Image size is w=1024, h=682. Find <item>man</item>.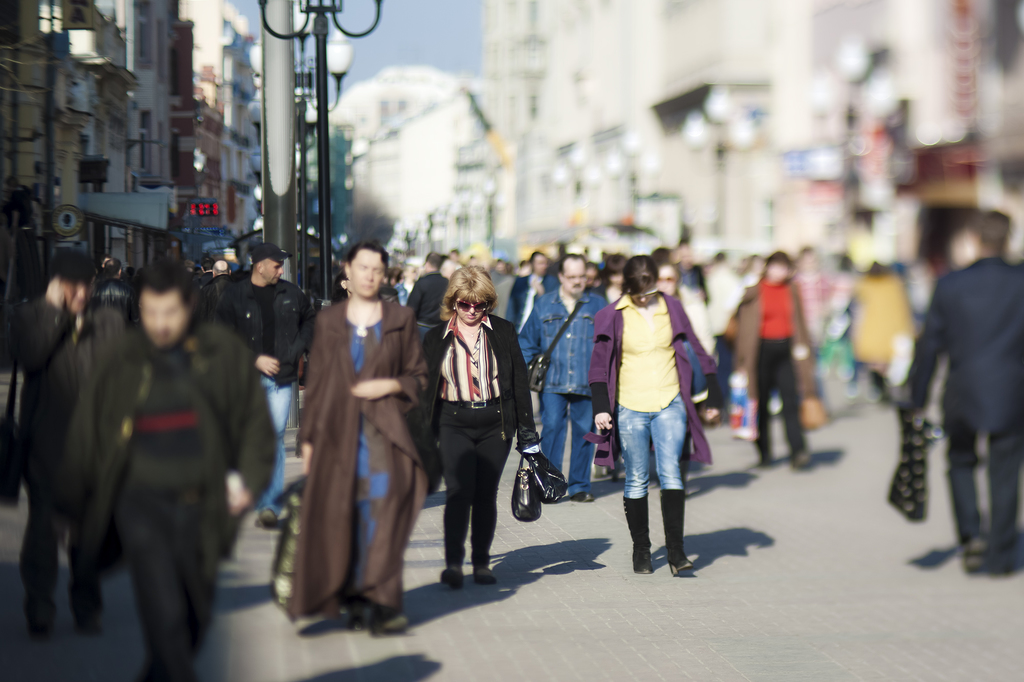
{"x1": 897, "y1": 180, "x2": 1018, "y2": 592}.
